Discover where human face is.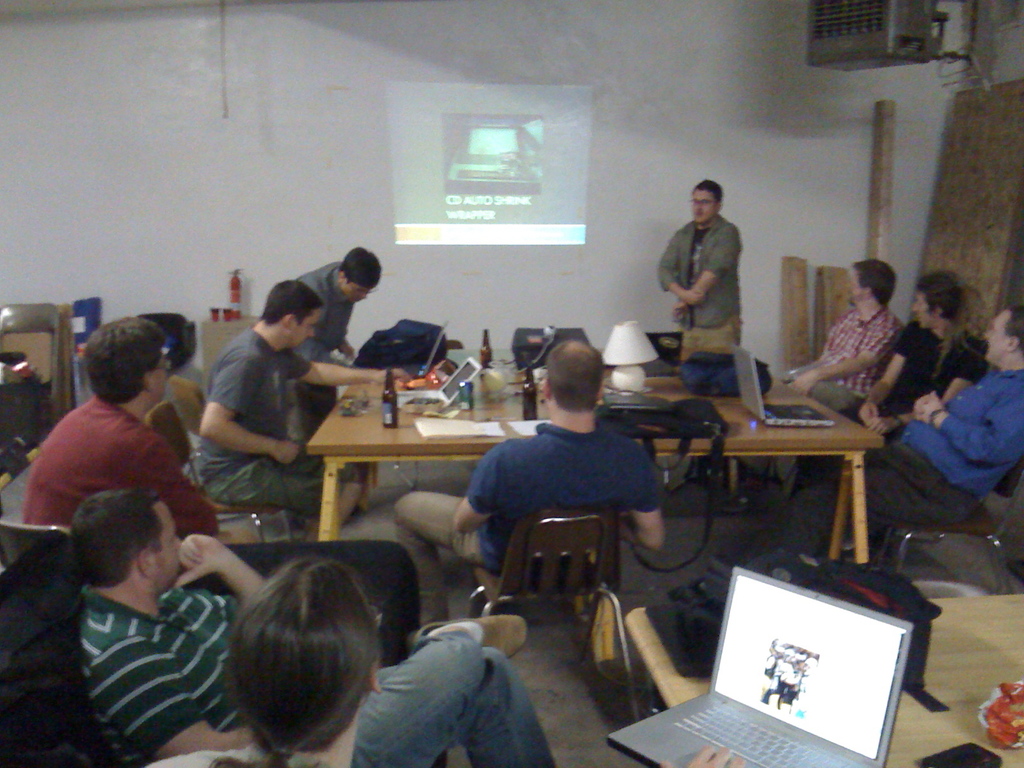
Discovered at locate(844, 269, 863, 304).
